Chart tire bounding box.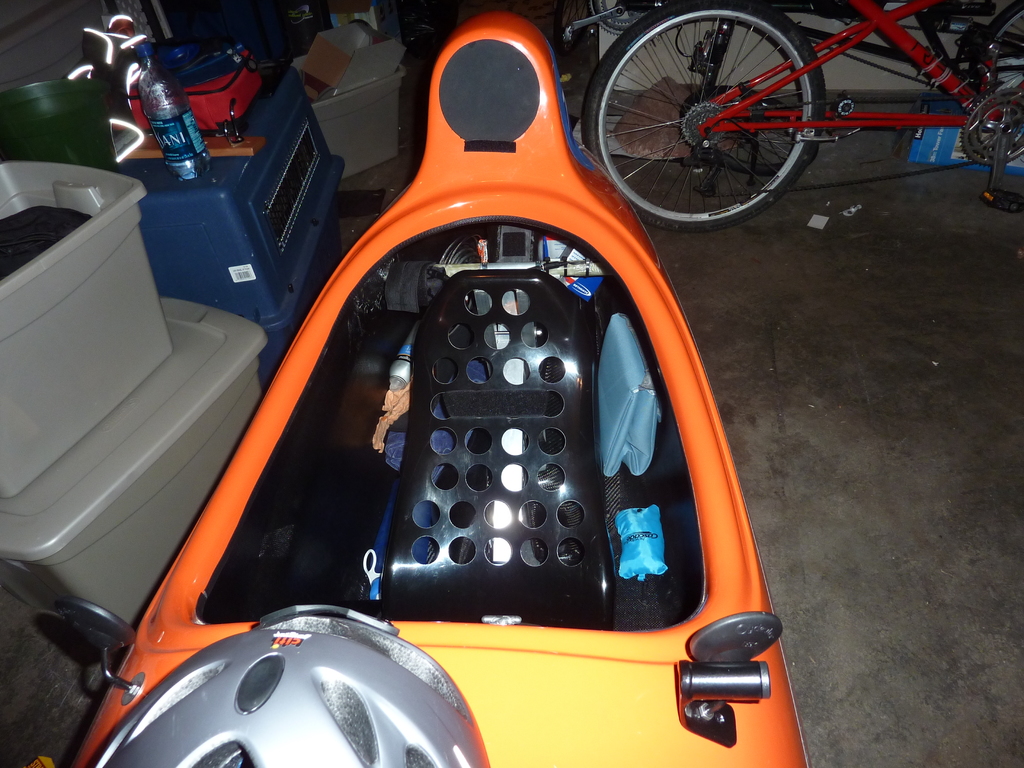
Charted: bbox=(971, 0, 1023, 110).
